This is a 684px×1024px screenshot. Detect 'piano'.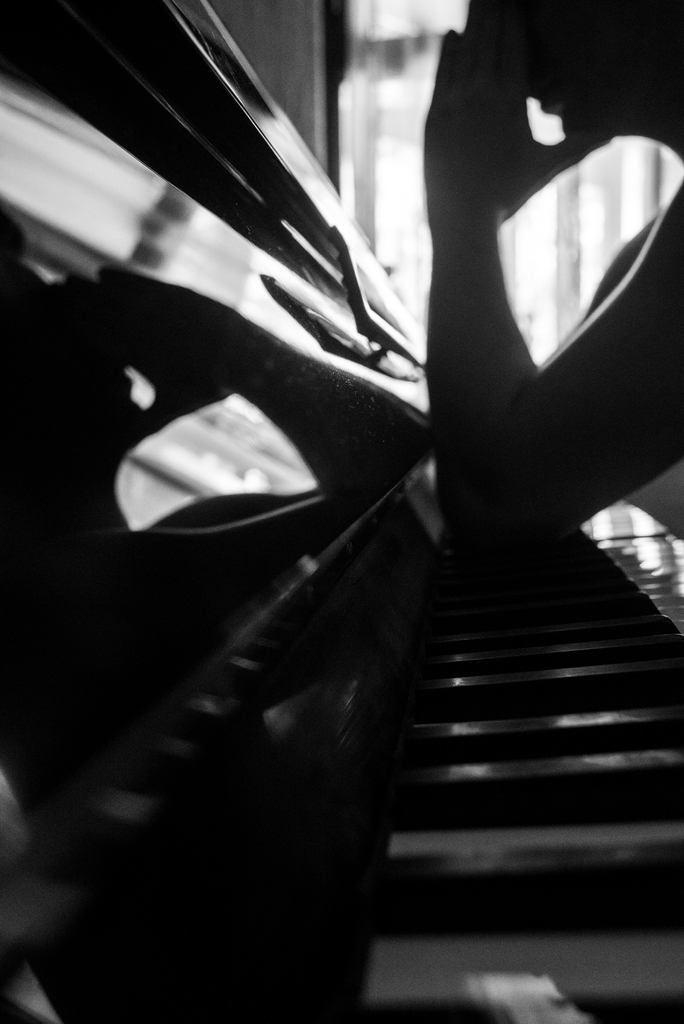
pyautogui.locateOnScreen(0, 0, 682, 1023).
